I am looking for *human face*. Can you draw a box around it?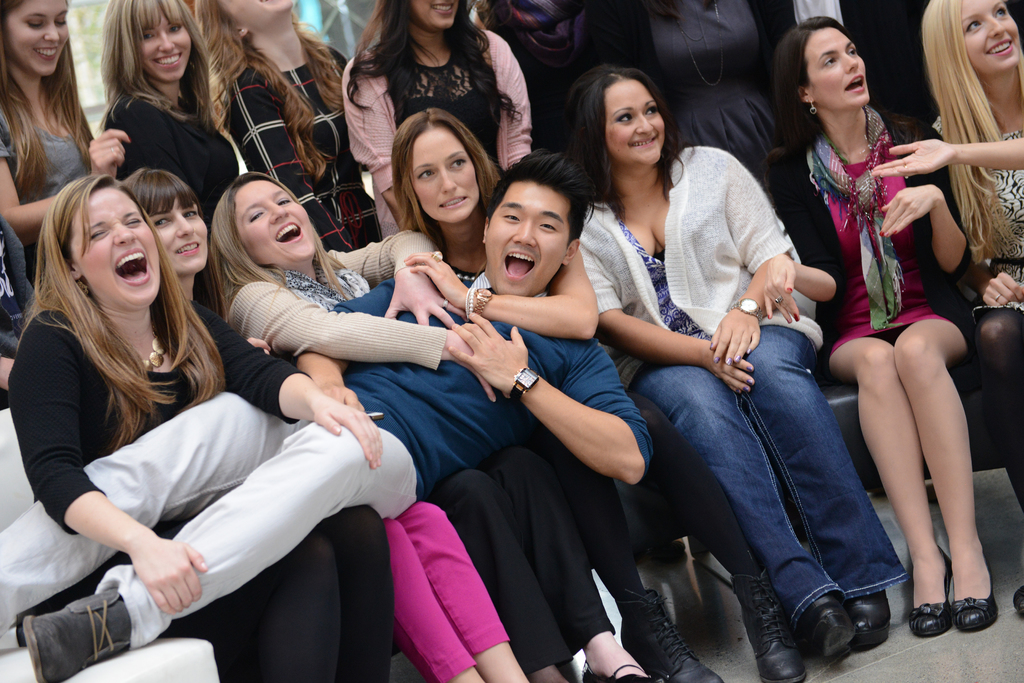
Sure, the bounding box is (left=68, top=188, right=160, bottom=303).
